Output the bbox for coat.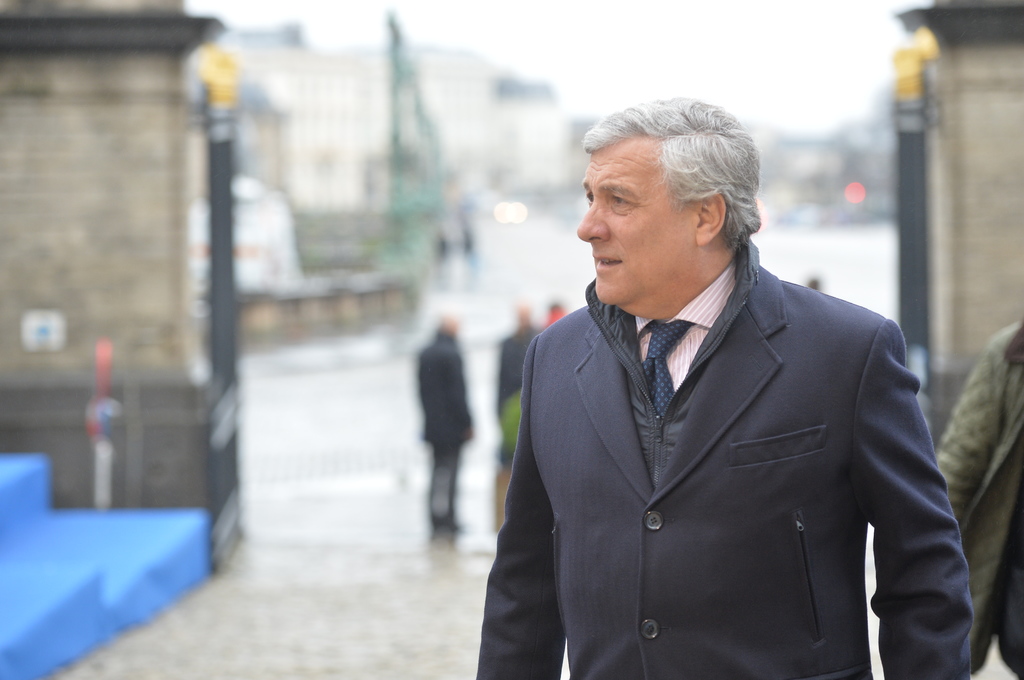
x1=461, y1=235, x2=981, y2=679.
